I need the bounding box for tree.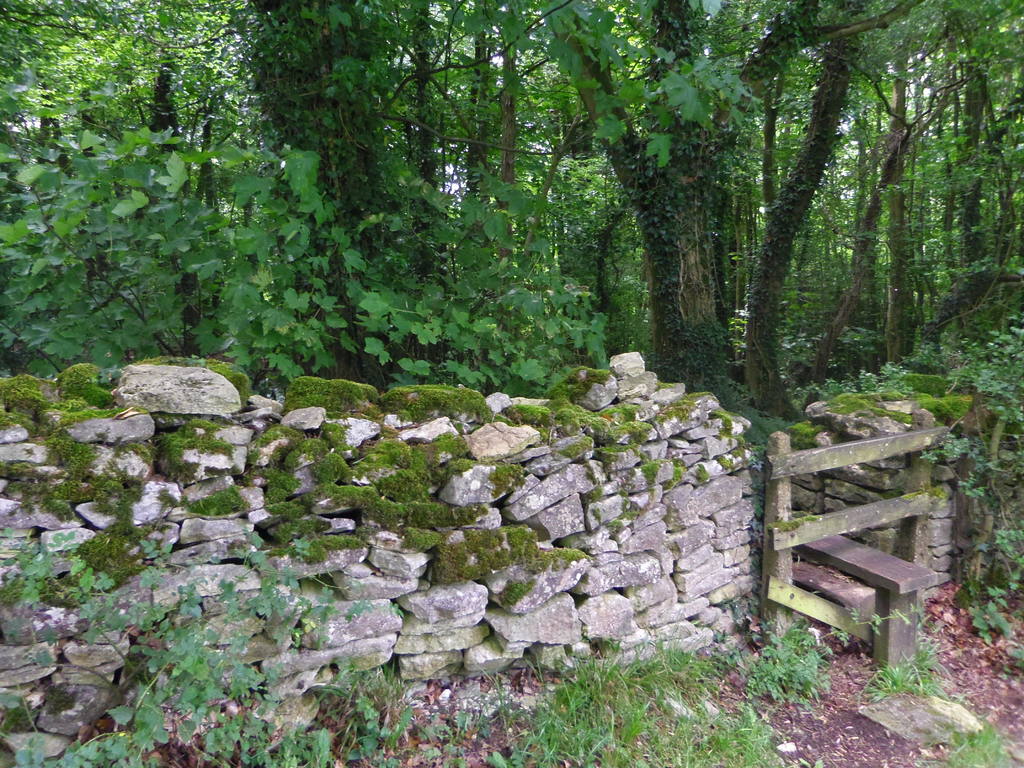
Here it is: 0, 0, 1023, 423.
